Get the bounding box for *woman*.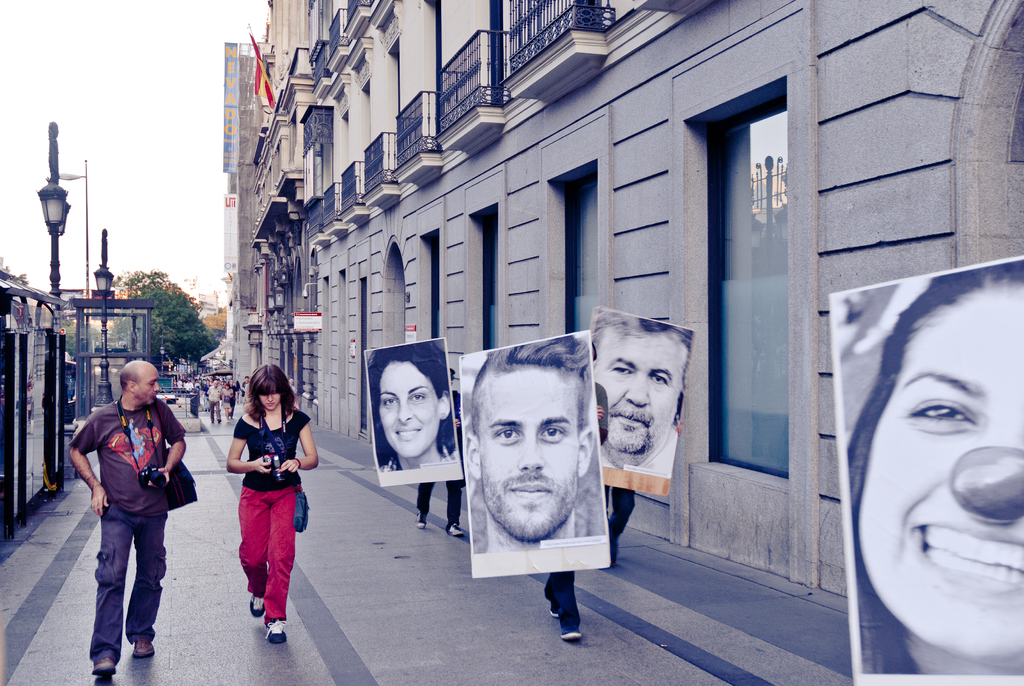
pyautogui.locateOnScreen(375, 343, 461, 474).
